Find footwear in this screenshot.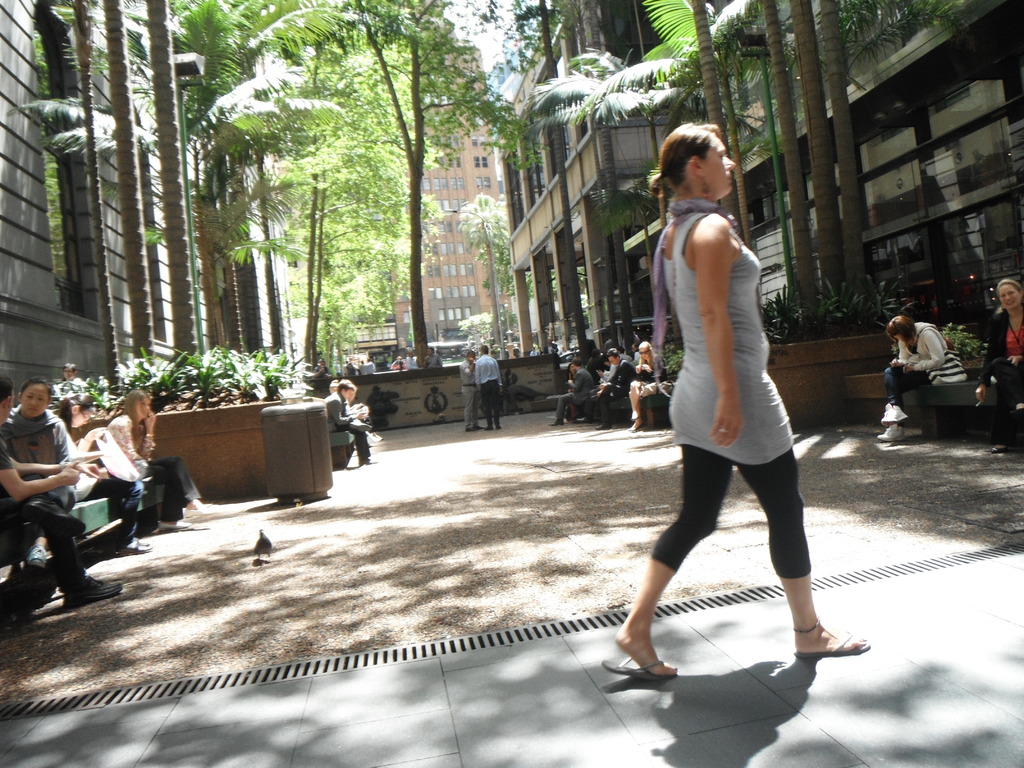
The bounding box for footwear is left=64, top=576, right=121, bottom=602.
